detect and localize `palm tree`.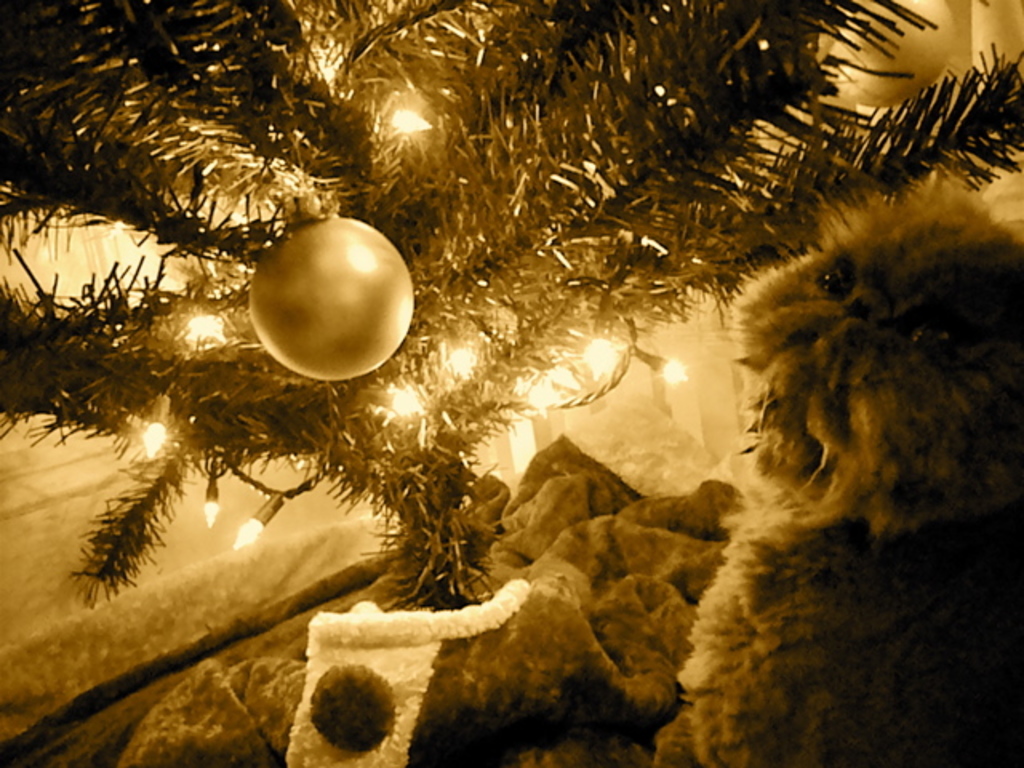
Localized at 104, 354, 482, 573.
